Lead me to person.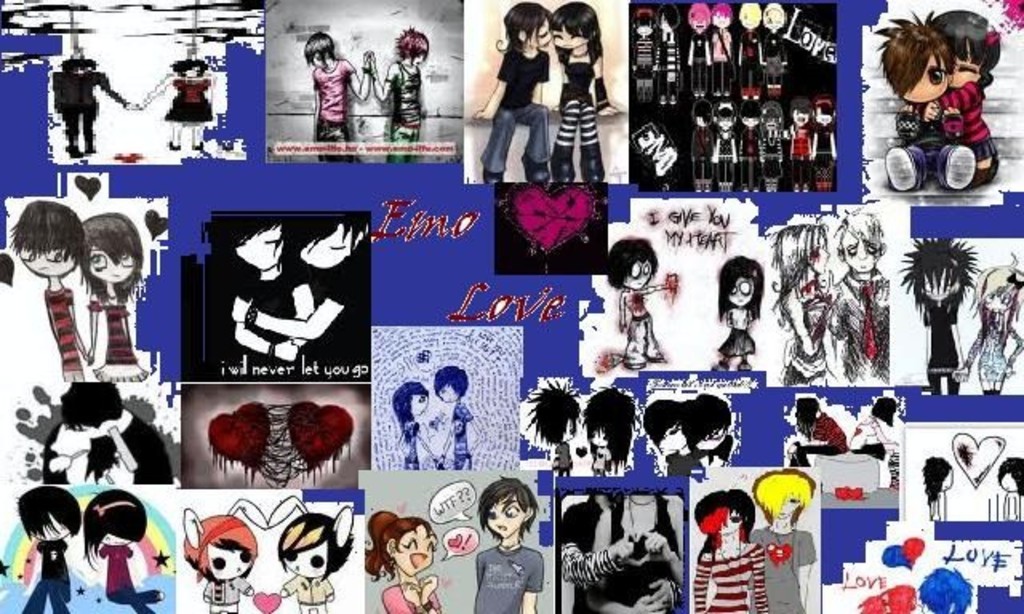
Lead to 749 468 814 611.
